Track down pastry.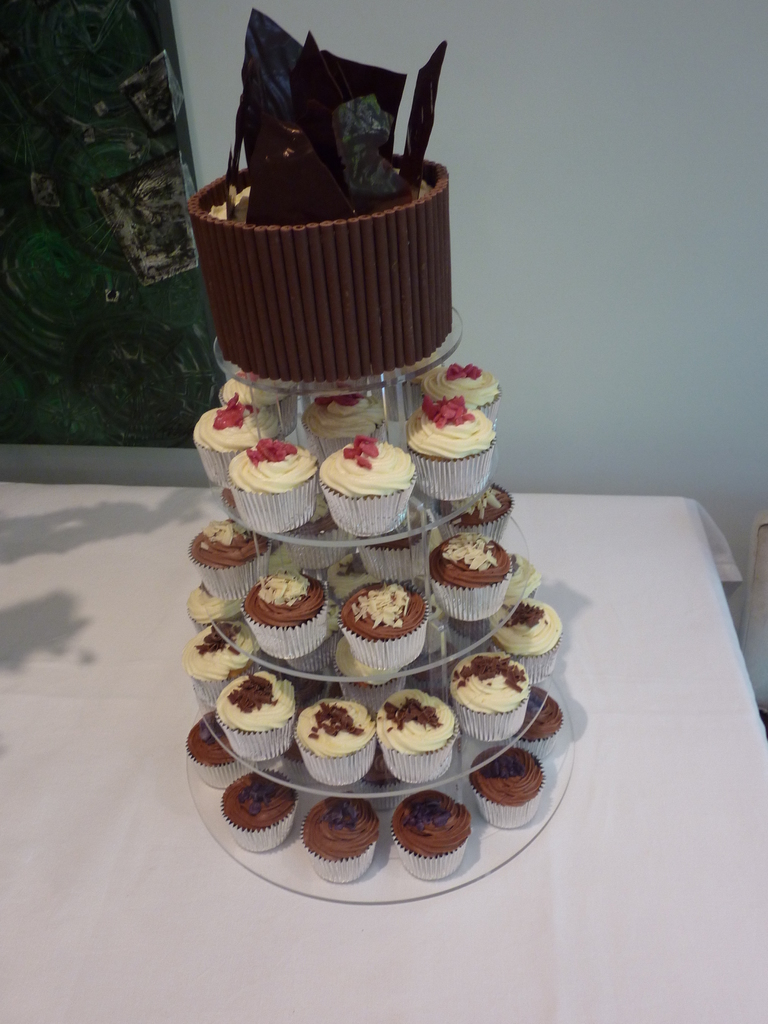
Tracked to [375,690,458,781].
